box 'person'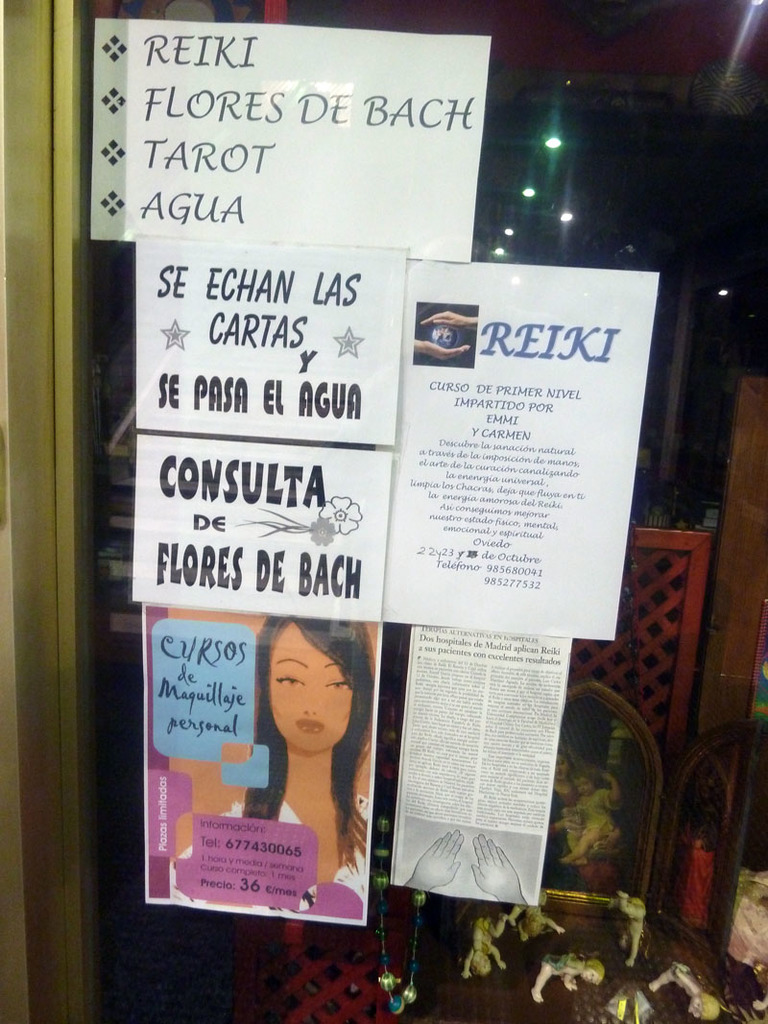
[left=682, top=823, right=711, bottom=926]
